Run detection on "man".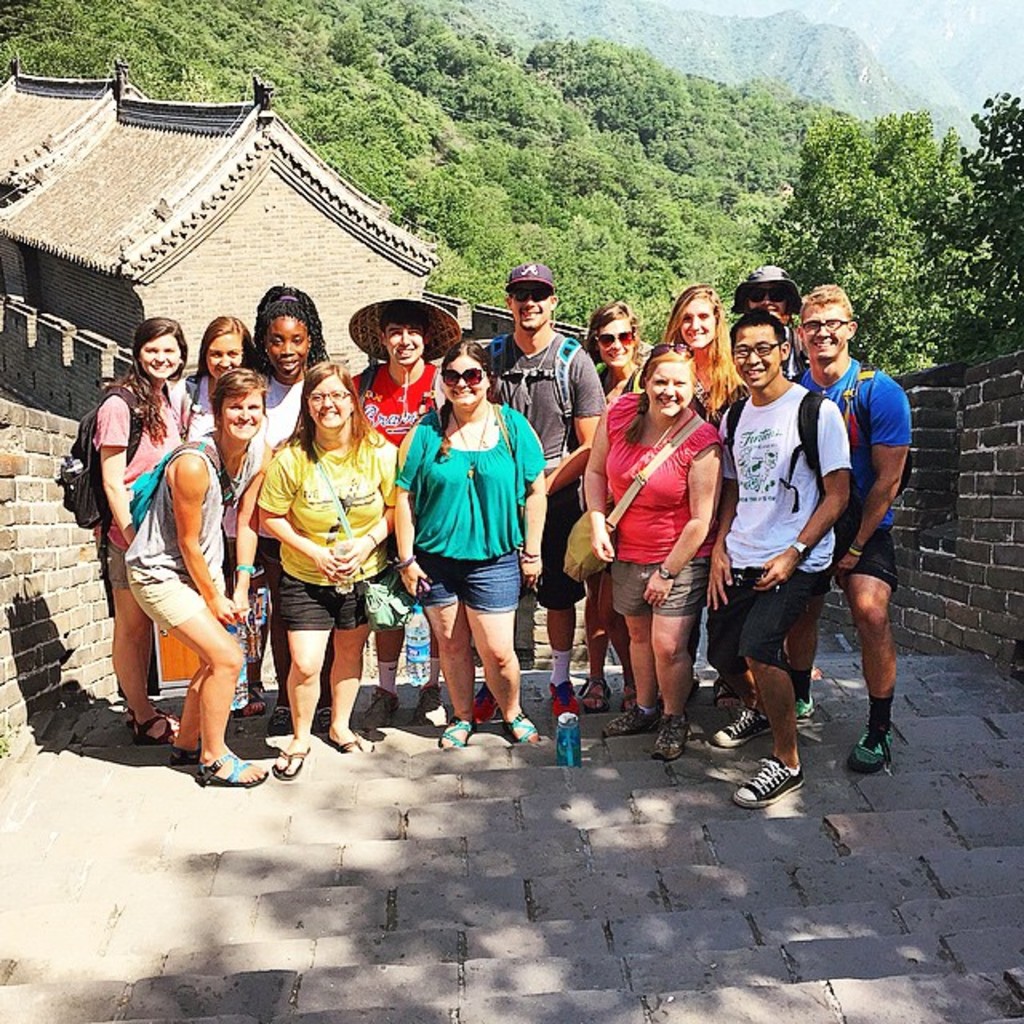
Result: 784 278 914 773.
